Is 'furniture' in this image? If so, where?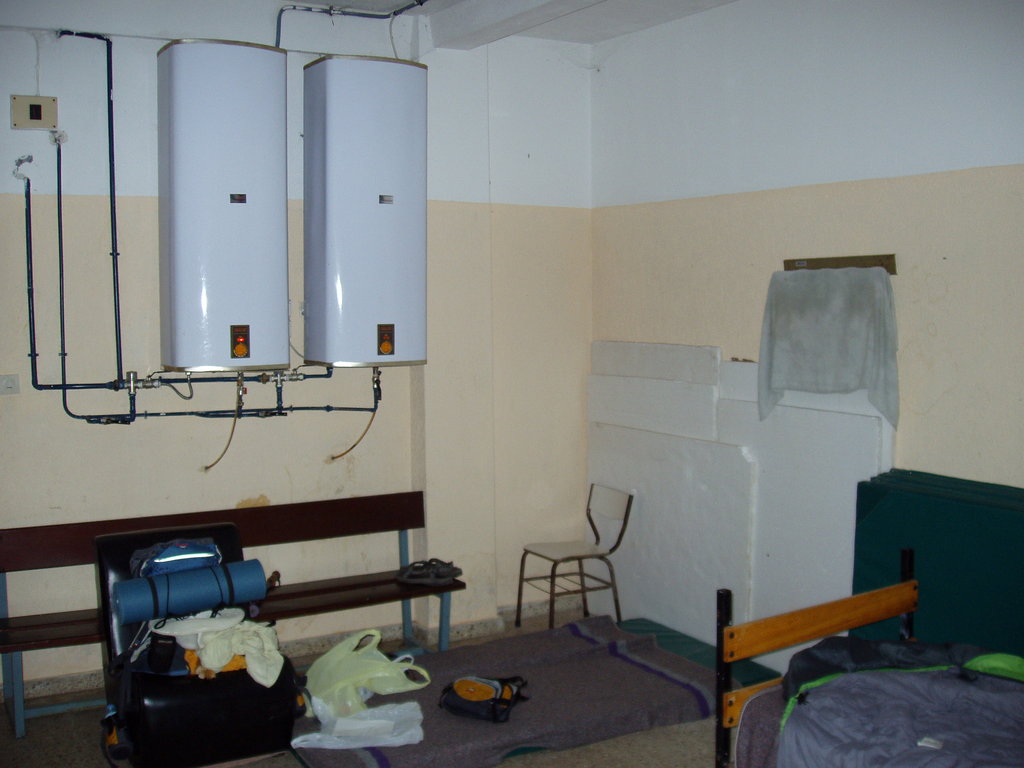
Yes, at (x1=3, y1=487, x2=468, y2=745).
